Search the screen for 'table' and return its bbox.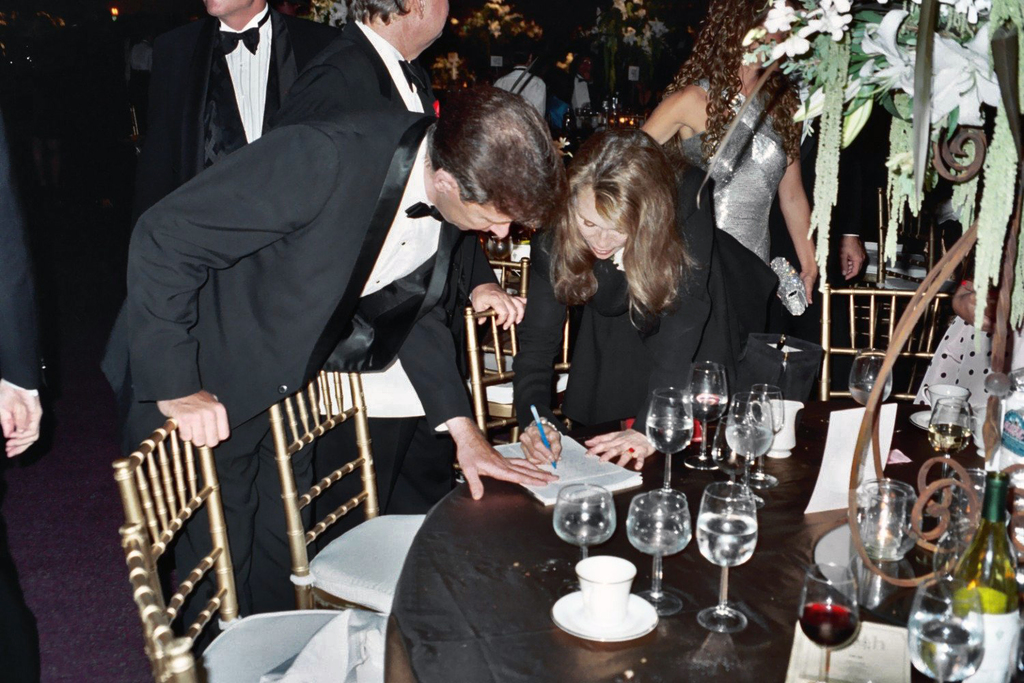
Found: <box>352,404,1023,682</box>.
